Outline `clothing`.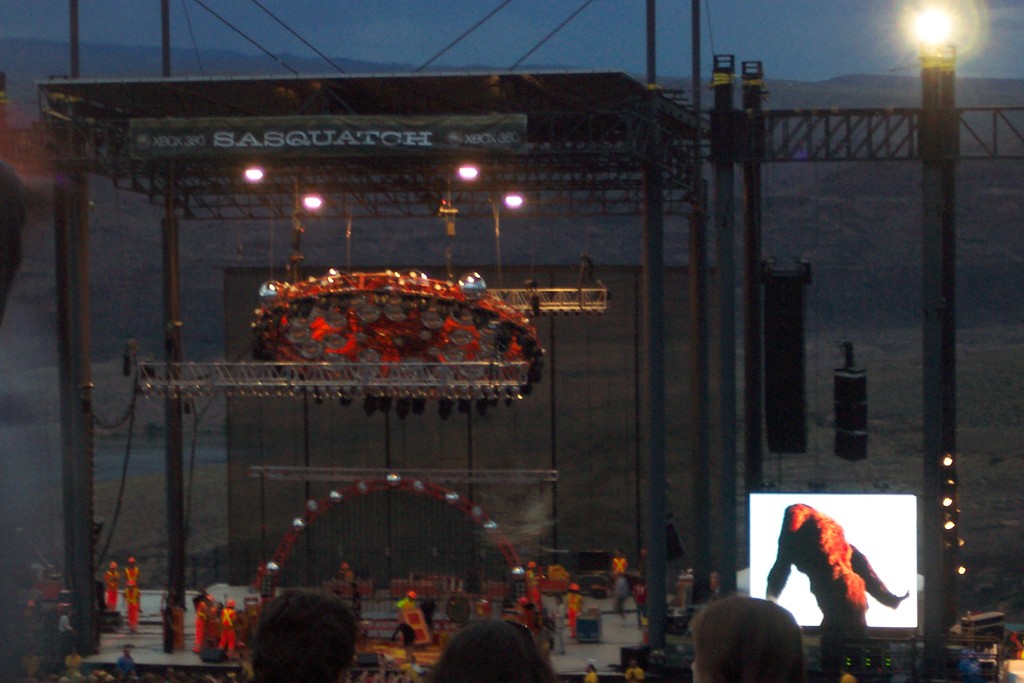
Outline: (x1=395, y1=597, x2=414, y2=634).
